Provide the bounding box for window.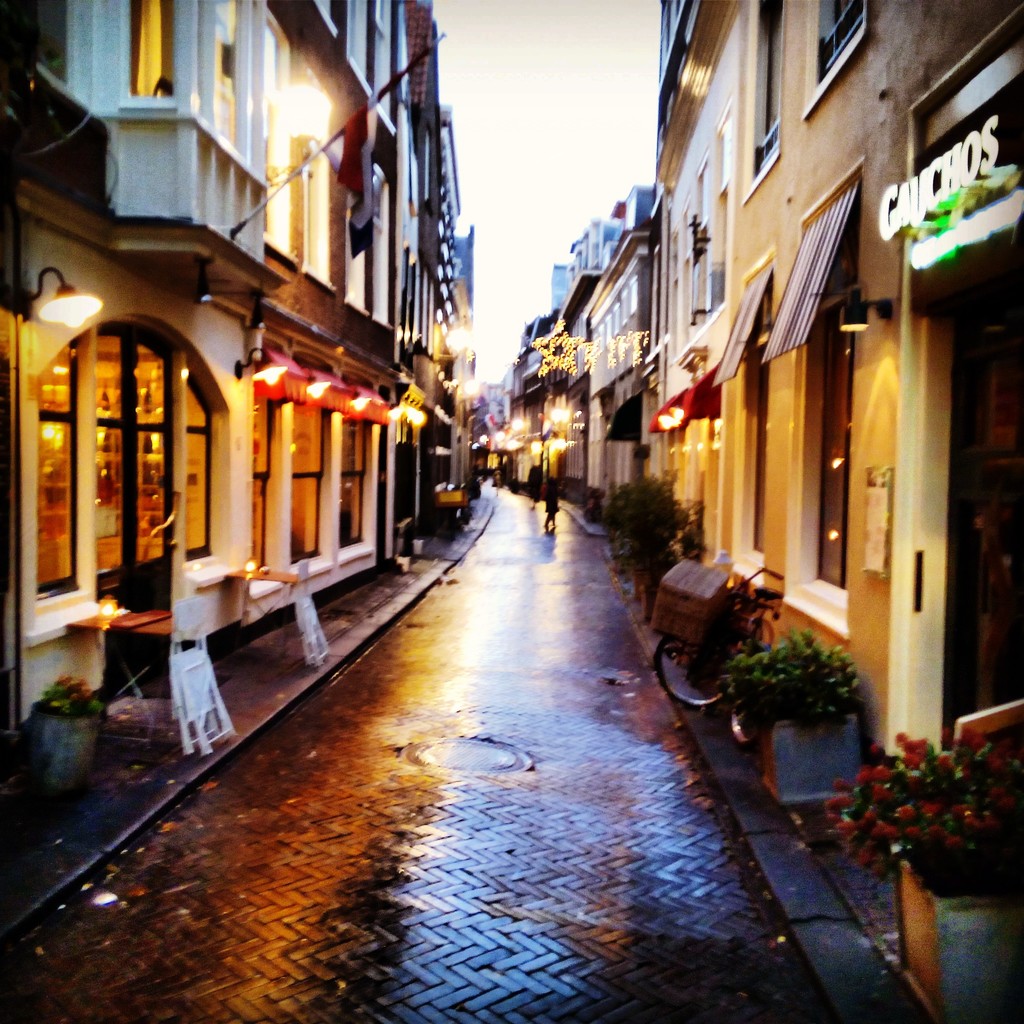
[813, 301, 854, 595].
